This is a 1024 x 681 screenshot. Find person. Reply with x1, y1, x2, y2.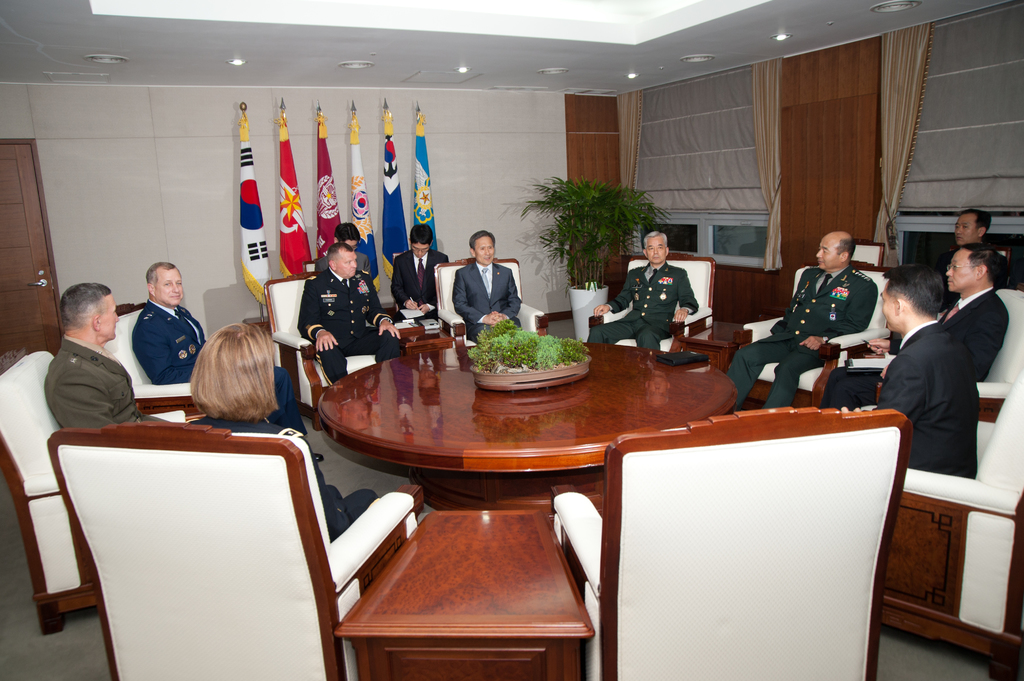
307, 226, 368, 284.
